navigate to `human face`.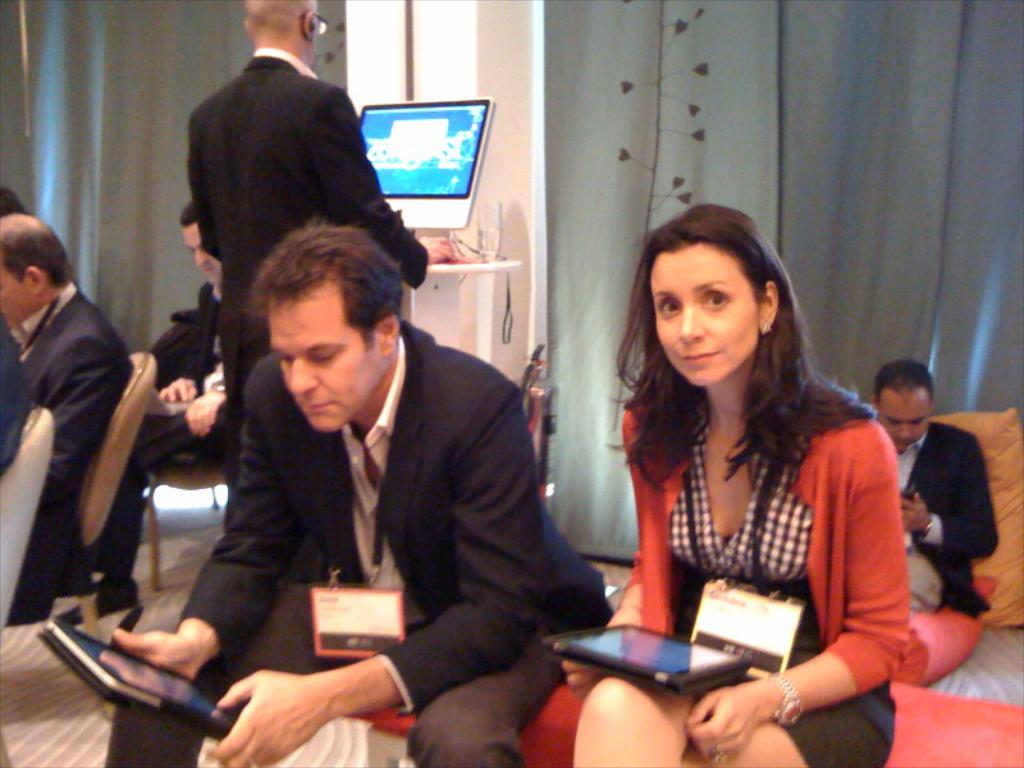
Navigation target: [650, 241, 756, 387].
